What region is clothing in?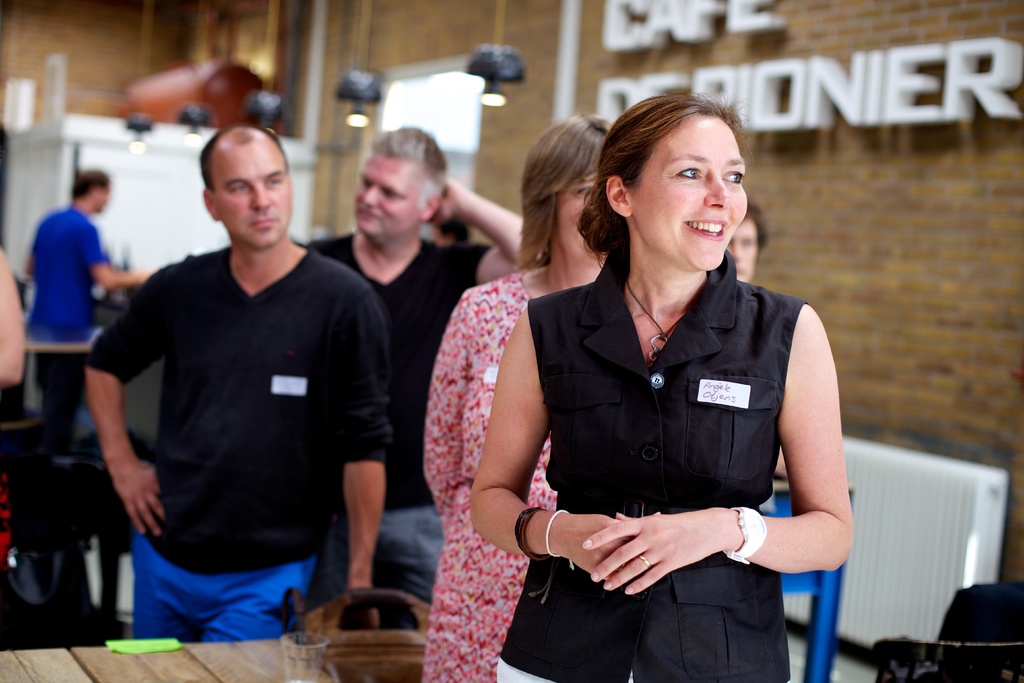
region(424, 273, 561, 682).
